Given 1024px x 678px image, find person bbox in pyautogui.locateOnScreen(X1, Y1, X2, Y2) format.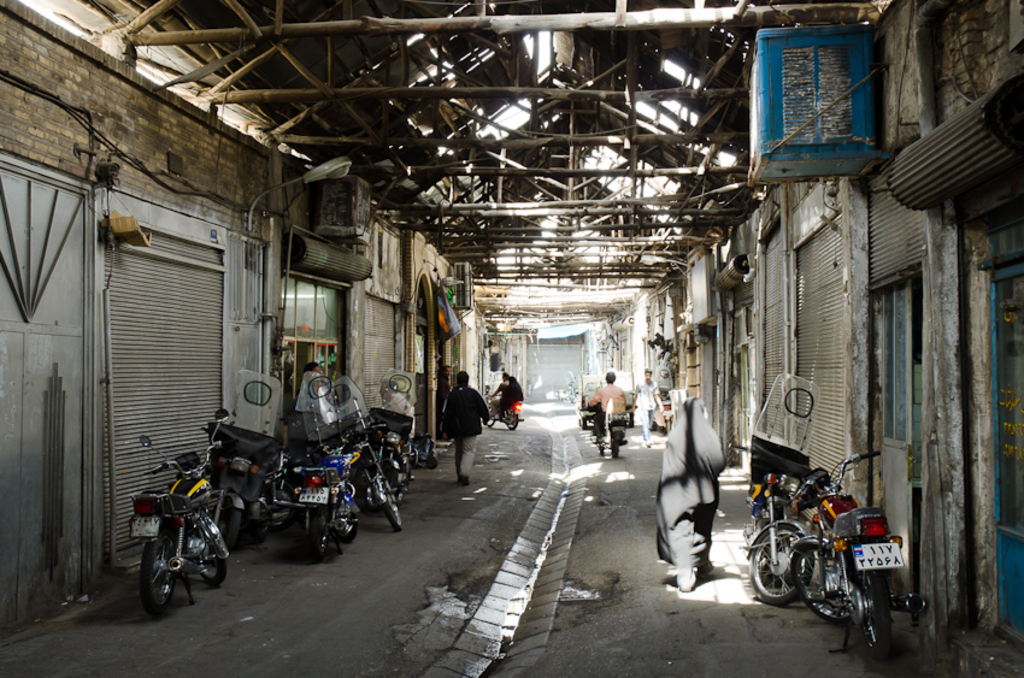
pyautogui.locateOnScreen(292, 360, 328, 437).
